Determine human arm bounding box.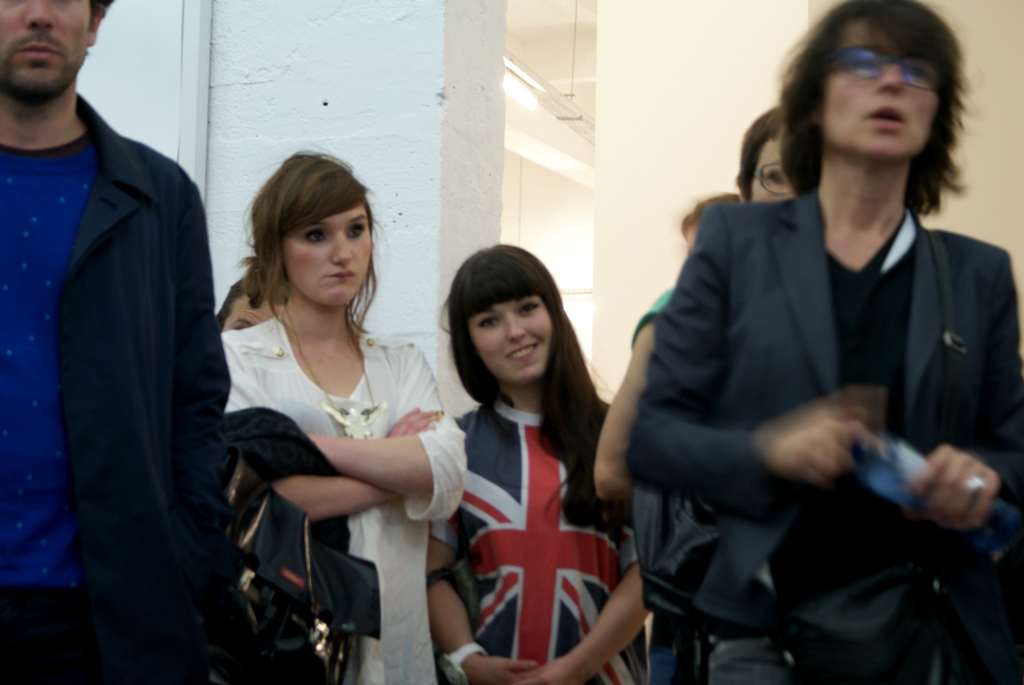
Determined: 636 205 875 493.
